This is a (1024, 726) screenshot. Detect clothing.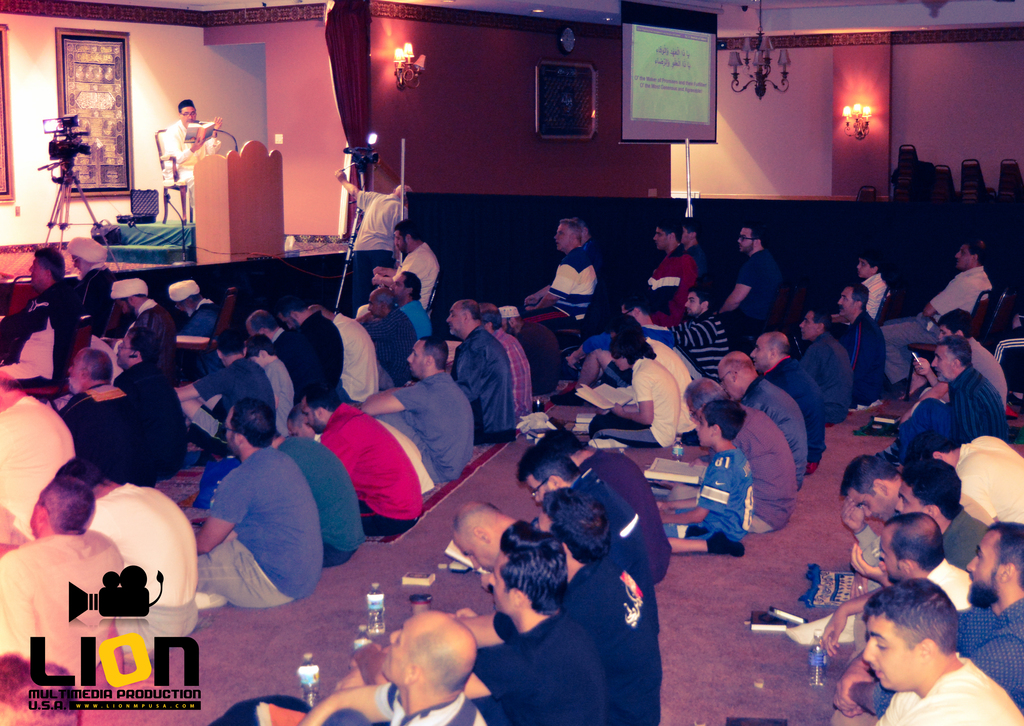
crop(3, 535, 113, 687).
